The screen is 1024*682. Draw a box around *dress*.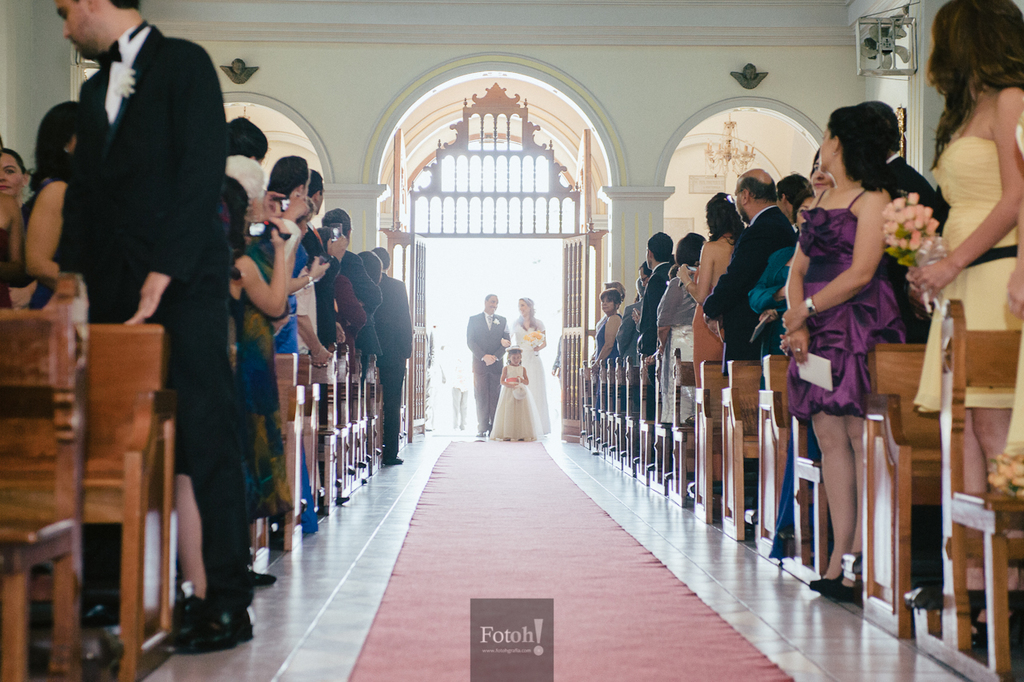
l=239, t=243, r=292, b=524.
